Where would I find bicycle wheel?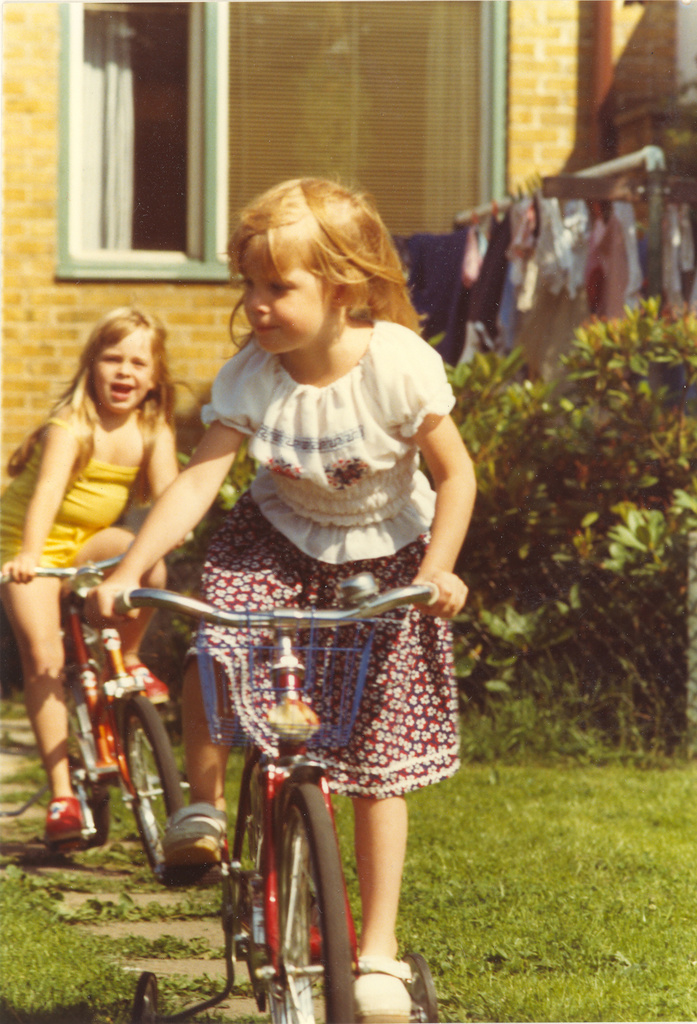
At 66:694:110:844.
